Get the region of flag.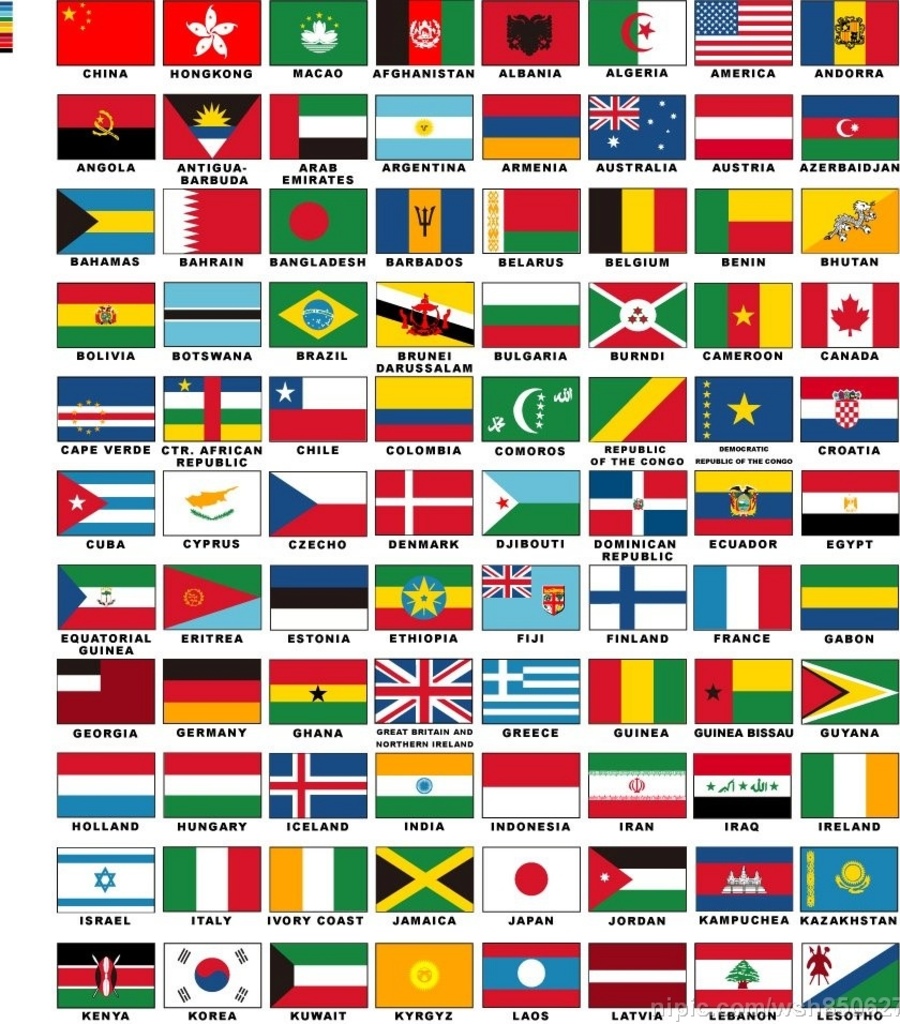
803/281/899/350.
